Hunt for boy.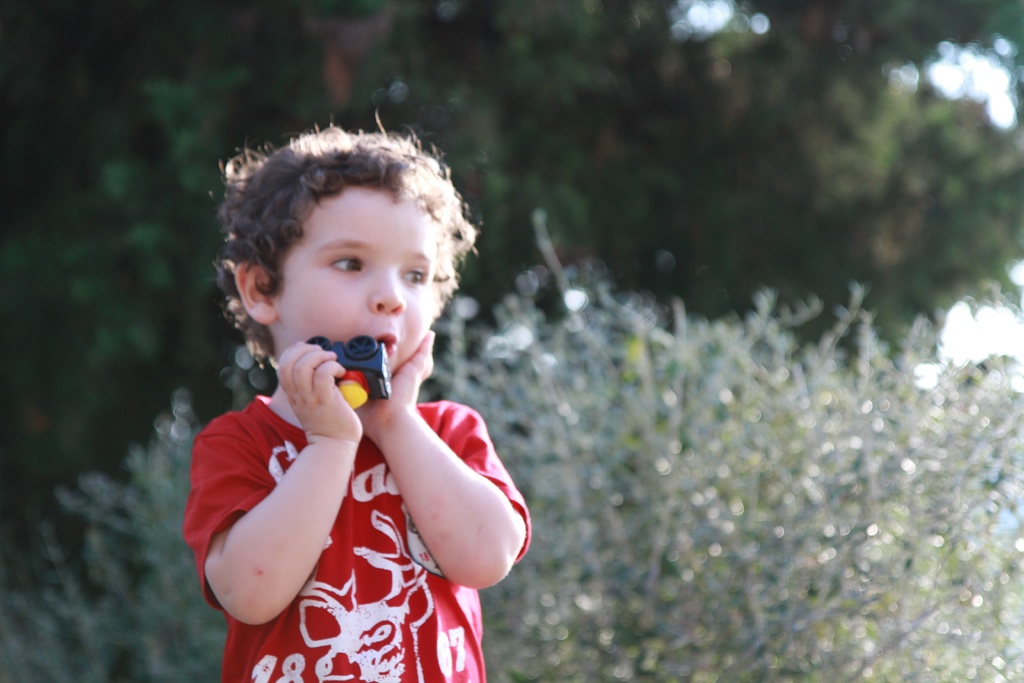
Hunted down at x1=185, y1=108, x2=527, y2=682.
